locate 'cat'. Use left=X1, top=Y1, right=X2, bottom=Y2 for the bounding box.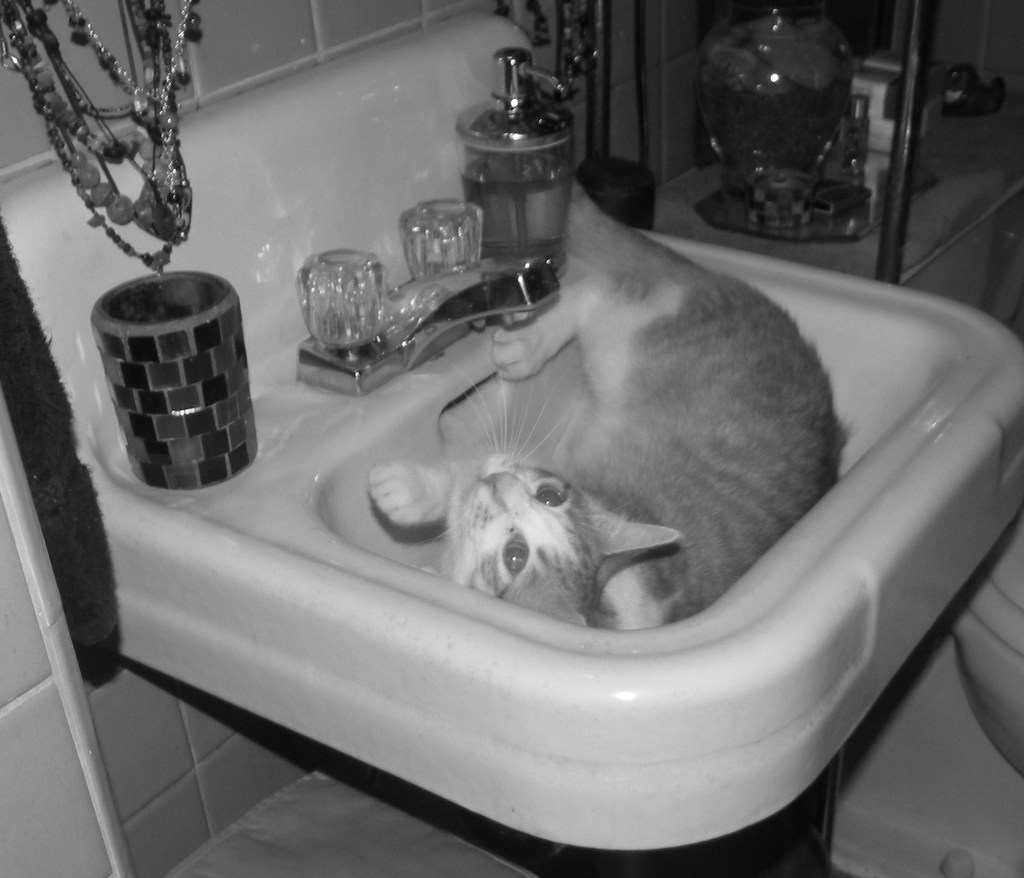
left=364, top=174, right=852, bottom=631.
